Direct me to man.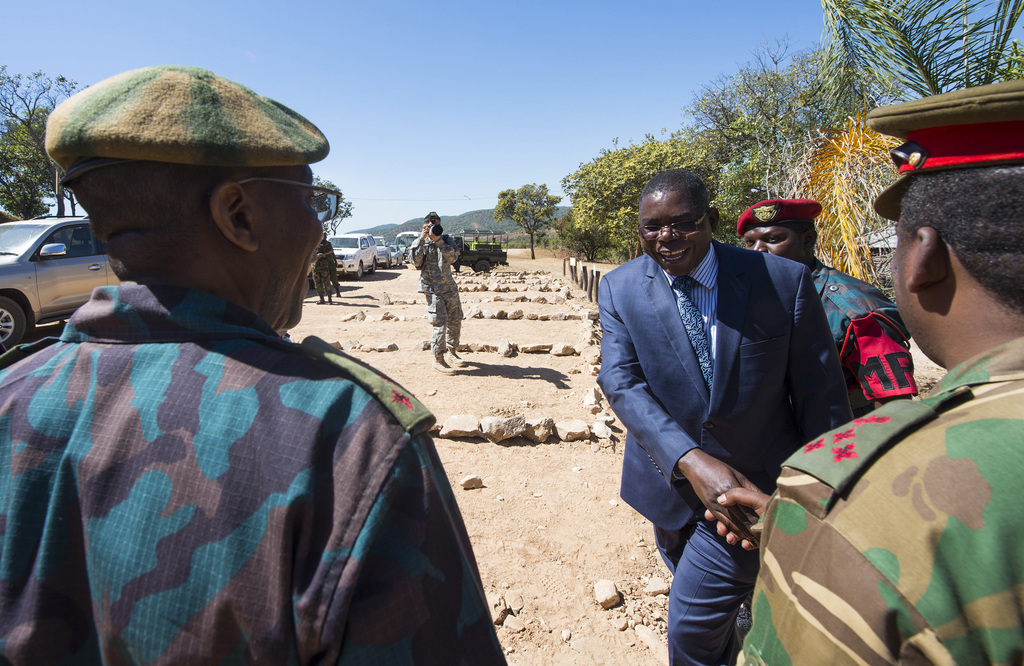
Direction: bbox=(595, 169, 845, 665).
